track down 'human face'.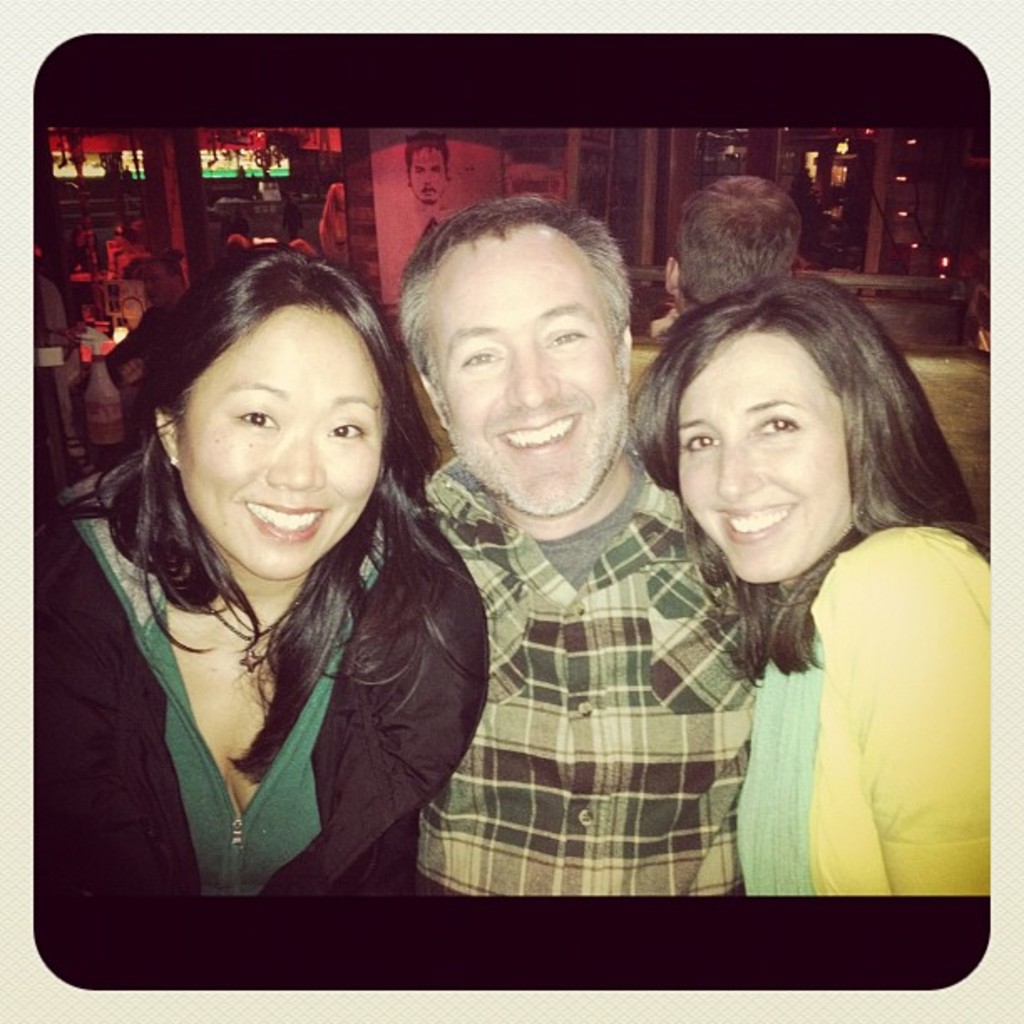
Tracked to bbox=(177, 326, 375, 574).
